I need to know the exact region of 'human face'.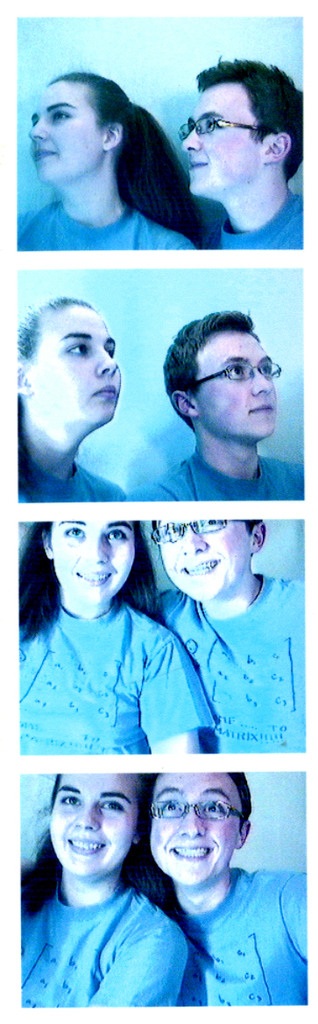
Region: (157, 516, 256, 602).
